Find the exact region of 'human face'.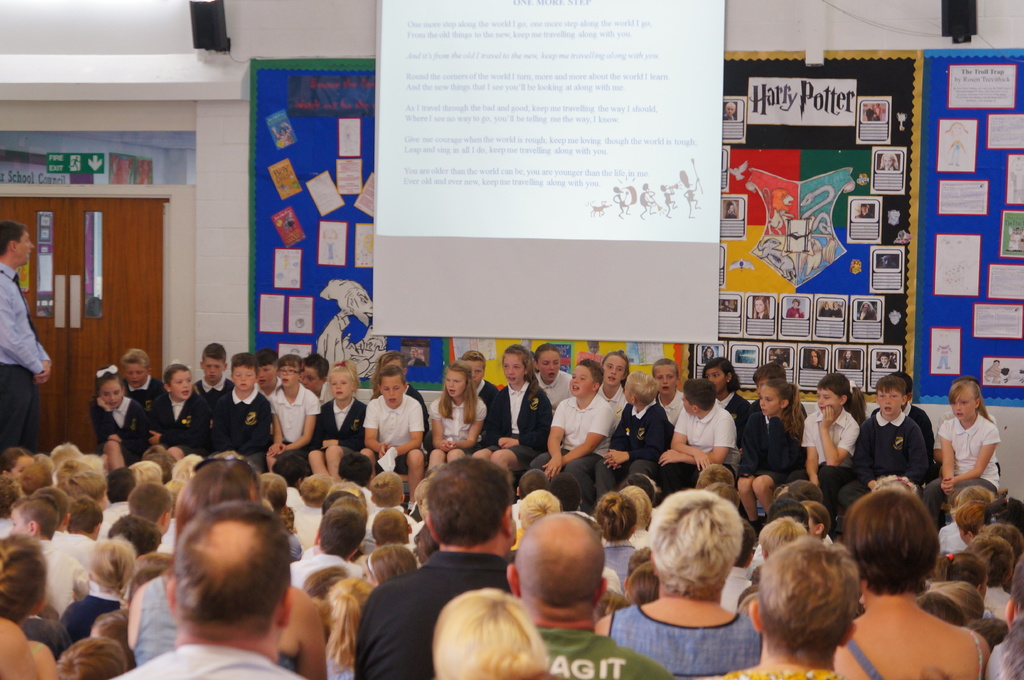
Exact region: Rect(256, 363, 276, 389).
